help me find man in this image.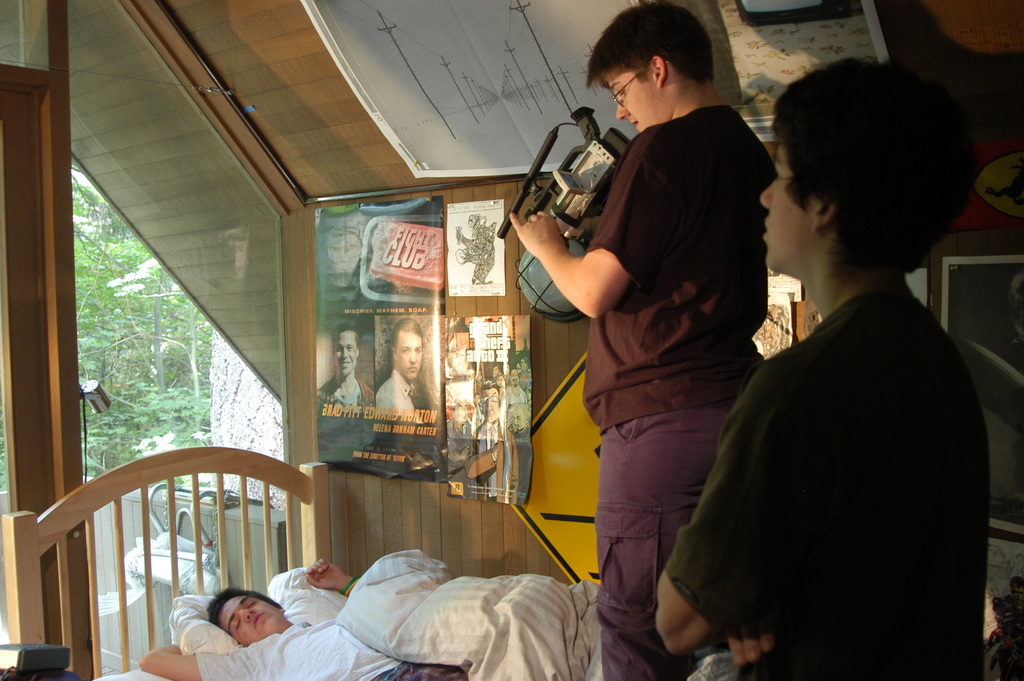
Found it: {"x1": 655, "y1": 123, "x2": 987, "y2": 680}.
